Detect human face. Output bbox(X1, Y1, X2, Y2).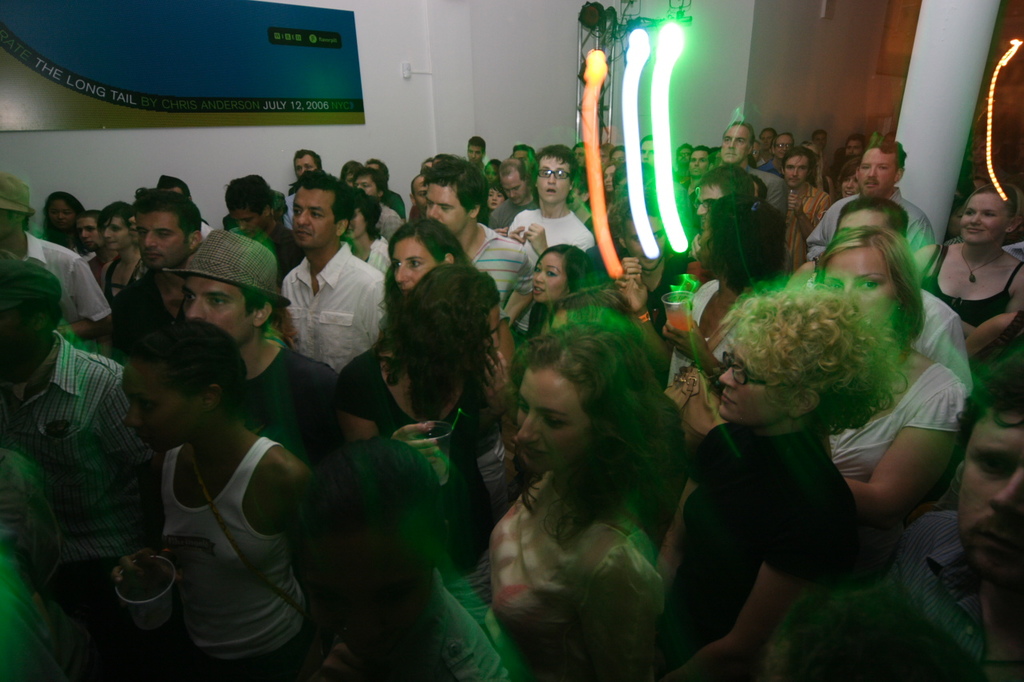
bbox(472, 150, 478, 164).
